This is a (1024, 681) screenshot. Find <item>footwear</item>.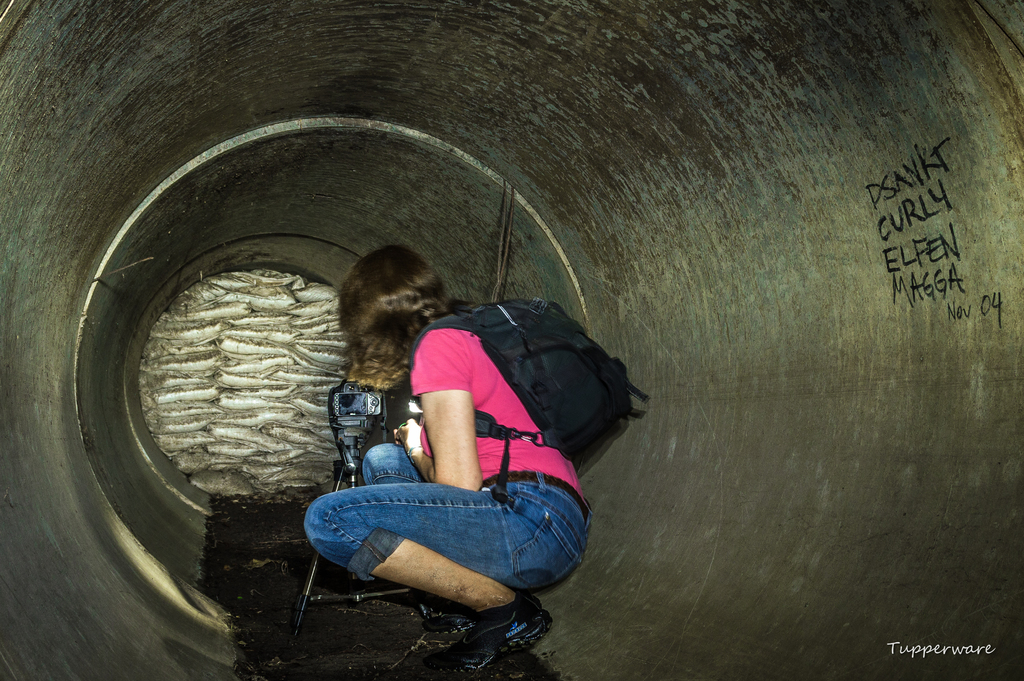
Bounding box: left=424, top=611, right=476, bottom=641.
